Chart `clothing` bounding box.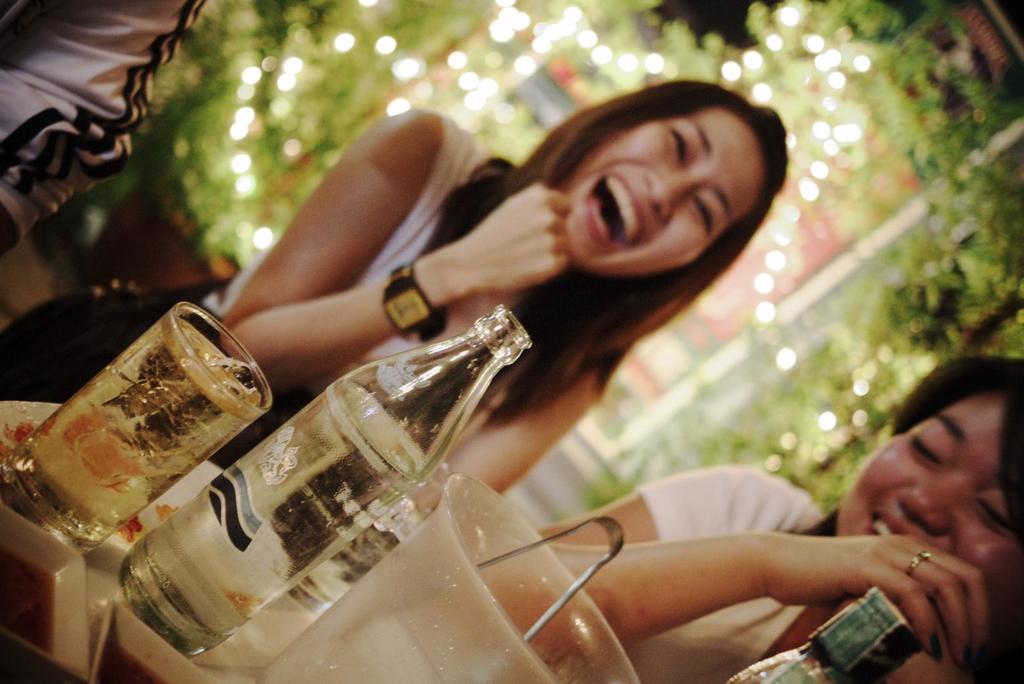
Charted: 2/114/451/472.
